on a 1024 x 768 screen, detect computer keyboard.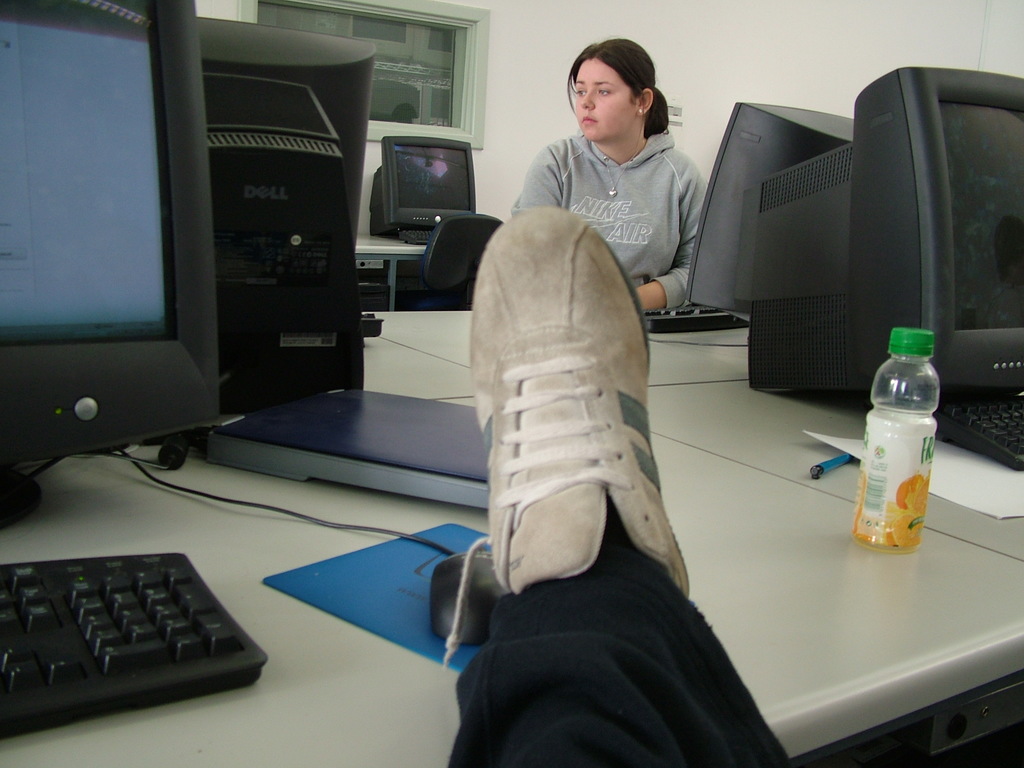
select_region(397, 226, 435, 247).
